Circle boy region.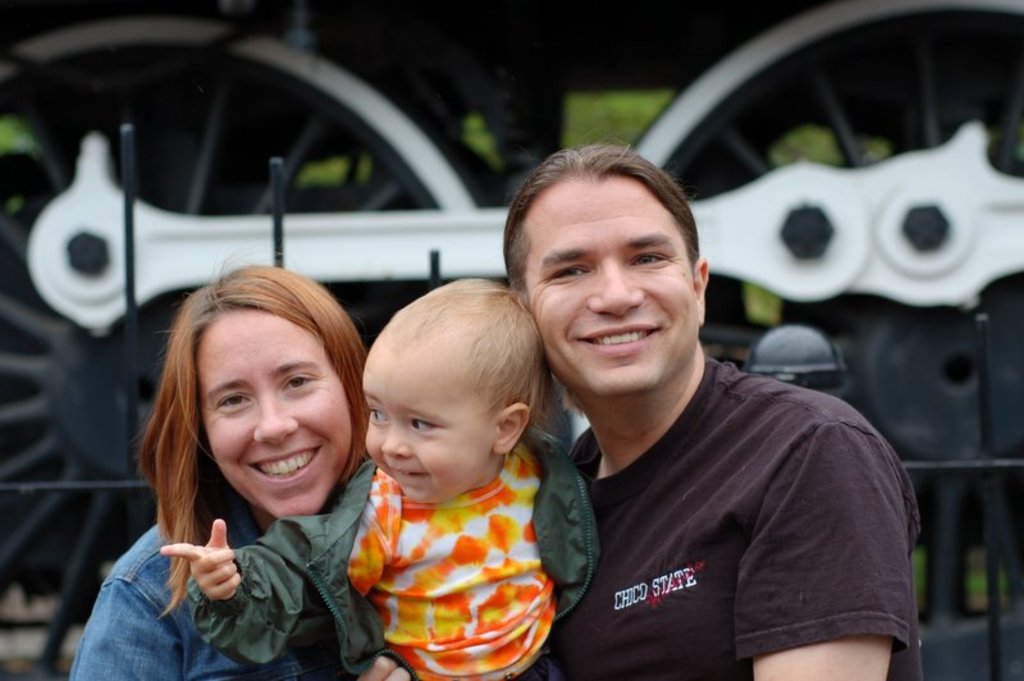
Region: detection(159, 276, 550, 680).
